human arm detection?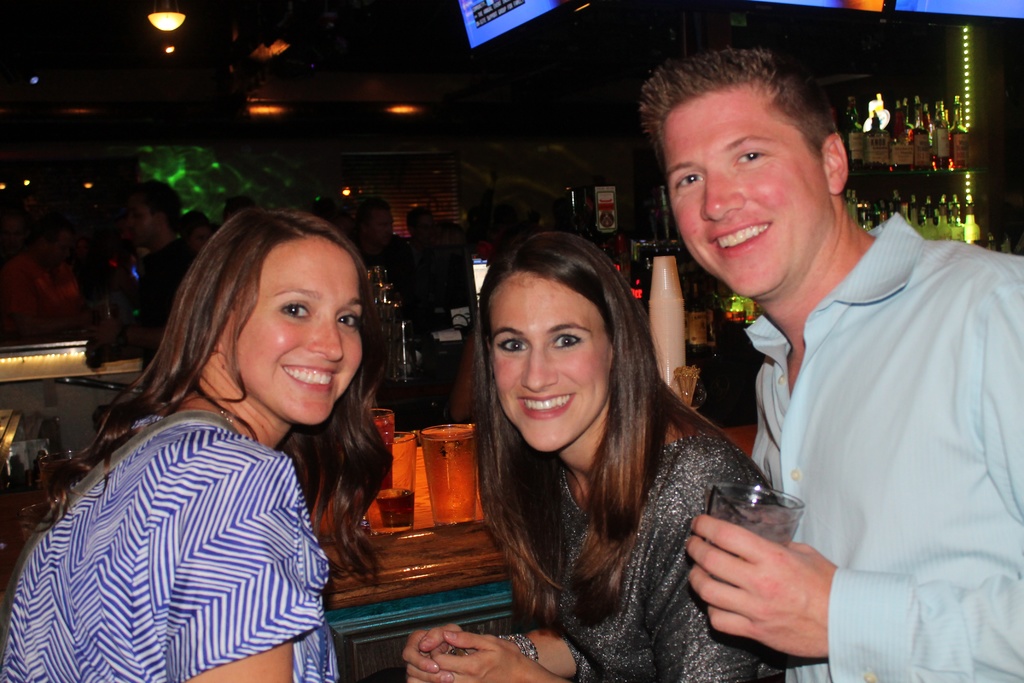
bbox(156, 448, 330, 682)
